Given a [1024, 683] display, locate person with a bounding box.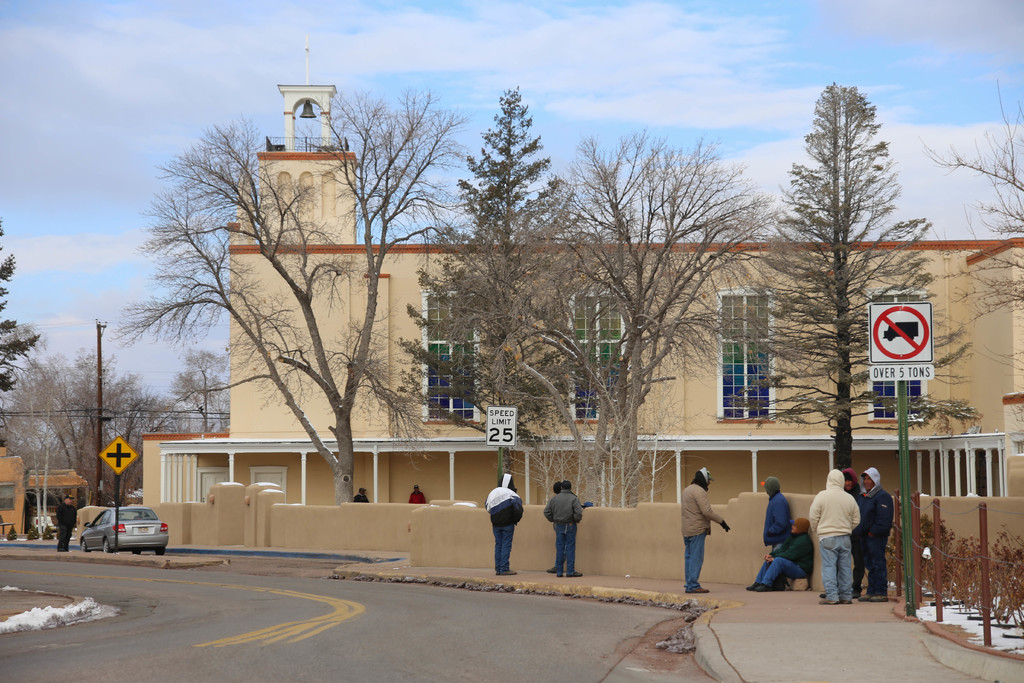
Located: {"x1": 746, "y1": 516, "x2": 815, "y2": 591}.
